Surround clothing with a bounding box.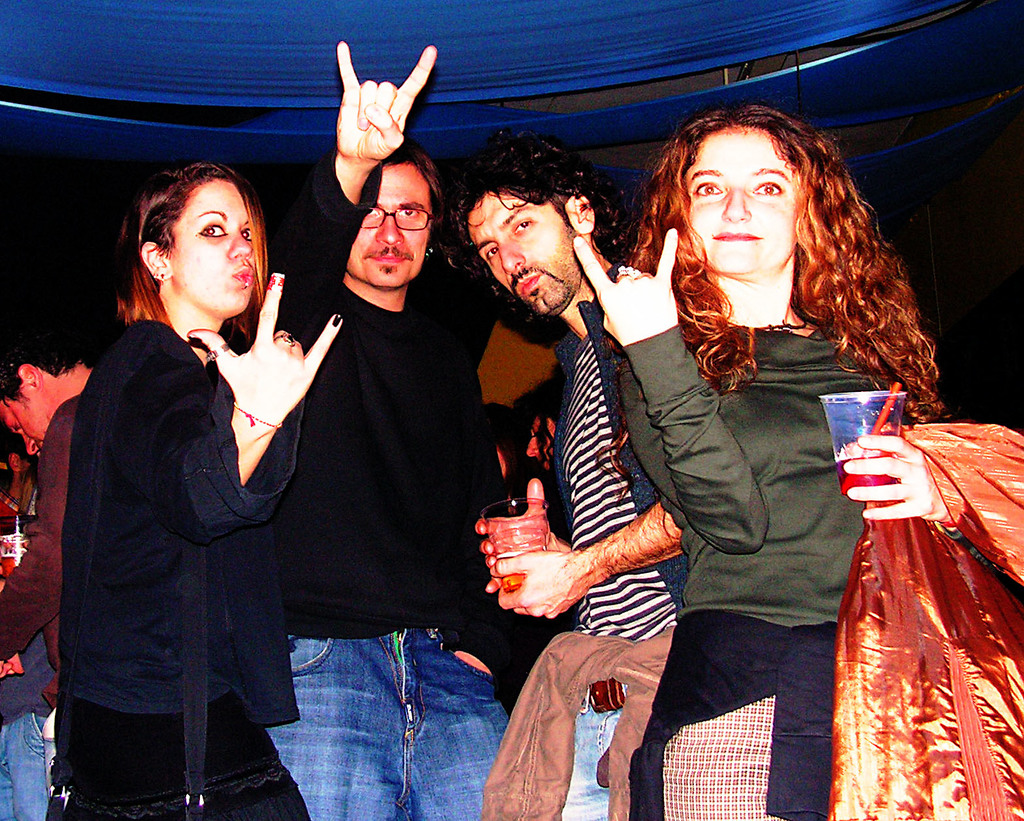
271,165,606,708.
